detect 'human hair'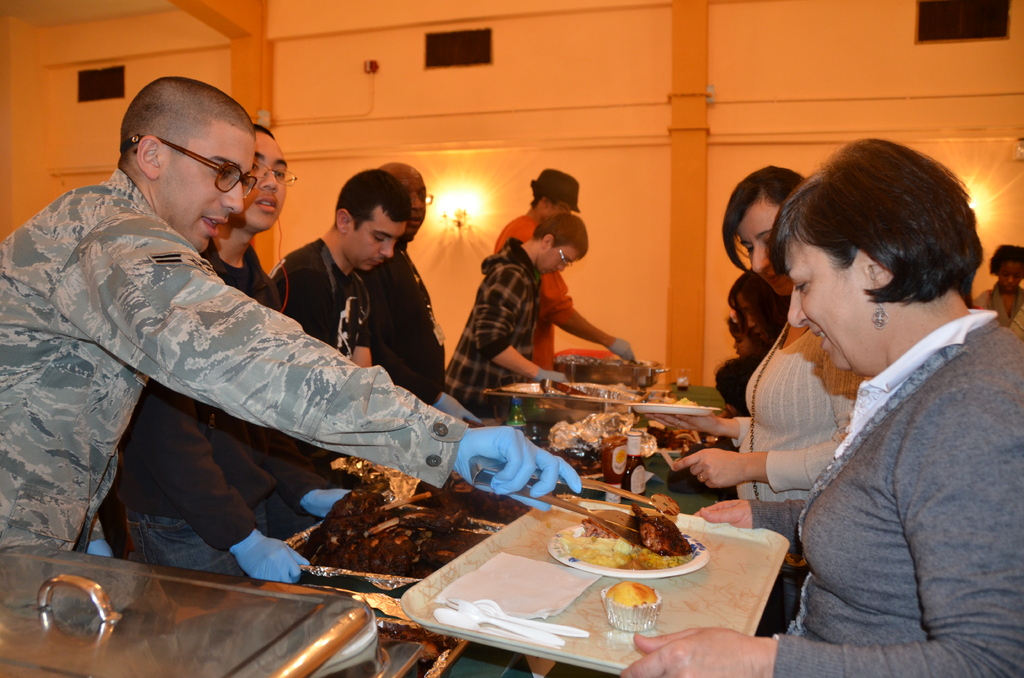
(118, 73, 259, 188)
